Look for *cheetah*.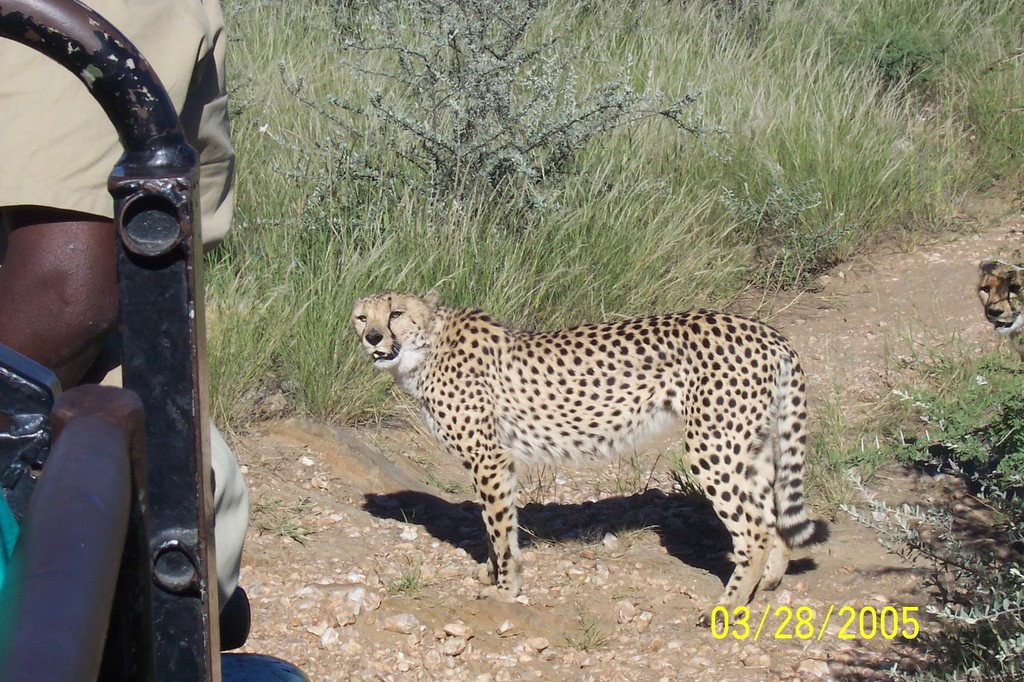
Found: box(351, 287, 829, 629).
